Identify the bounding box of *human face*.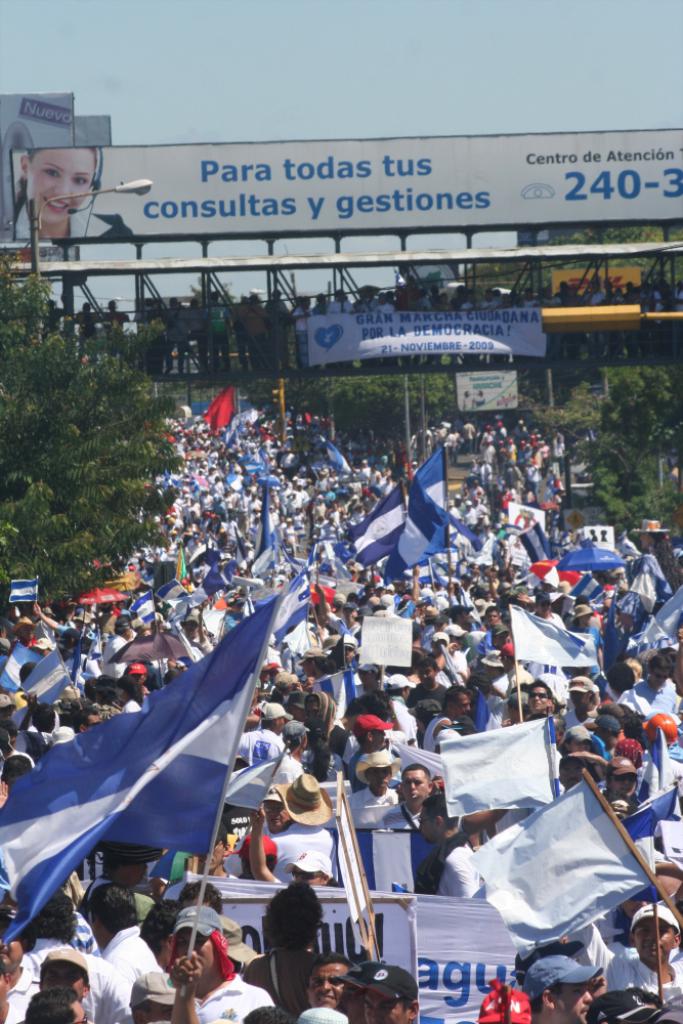
region(655, 669, 667, 684).
